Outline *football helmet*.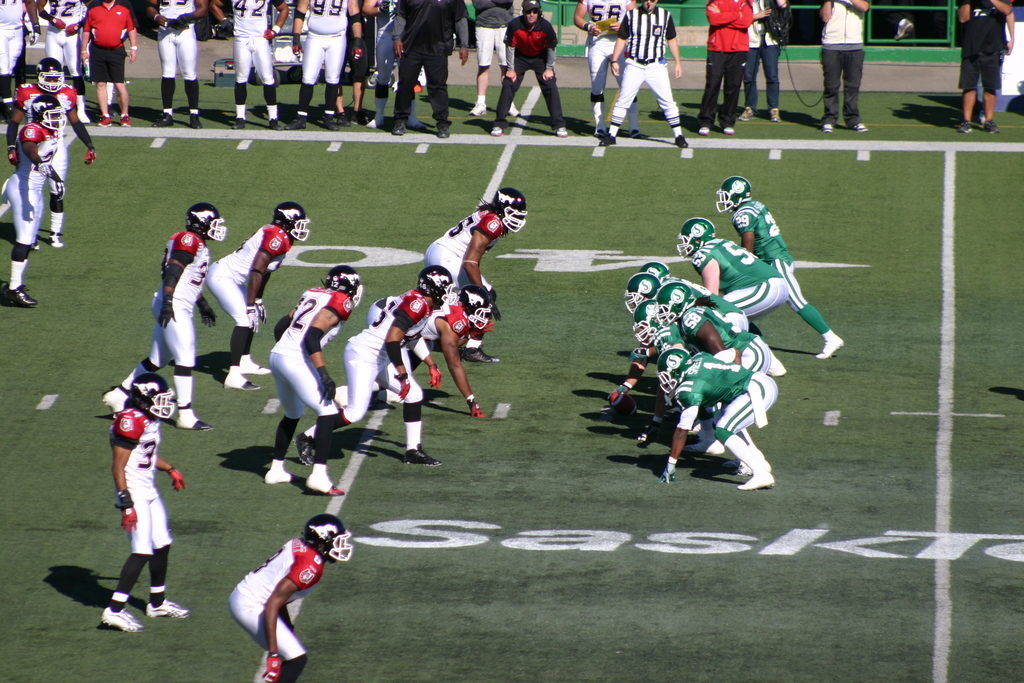
Outline: (x1=24, y1=97, x2=71, y2=136).
